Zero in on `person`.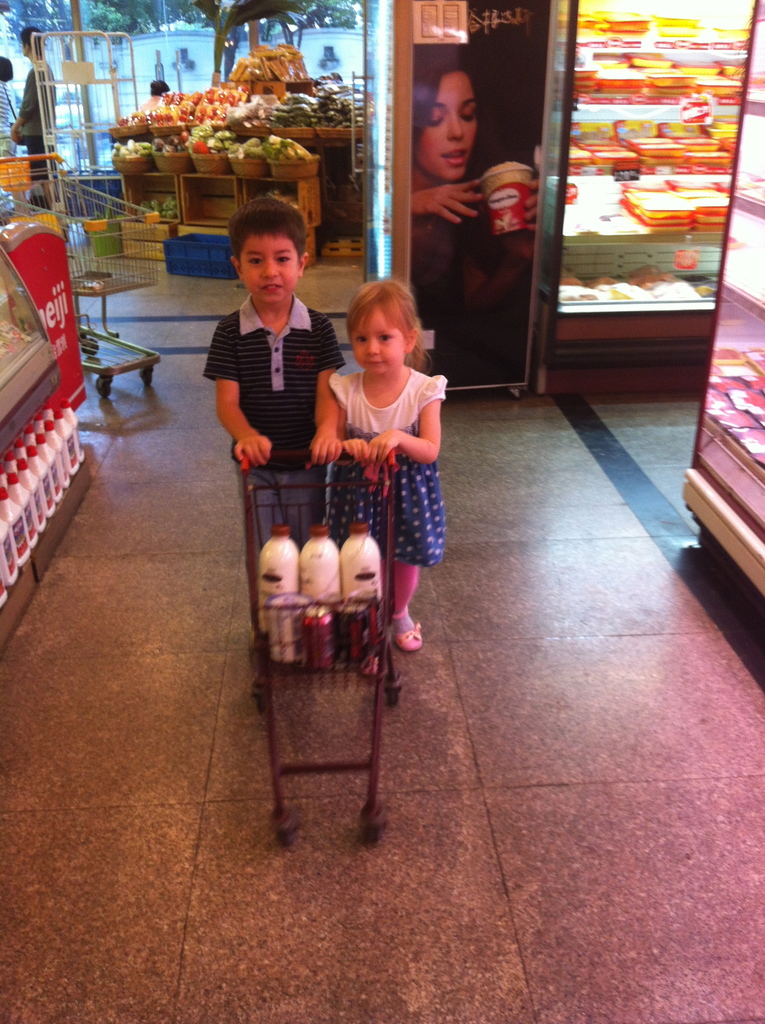
Zeroed in: left=198, top=188, right=341, bottom=512.
